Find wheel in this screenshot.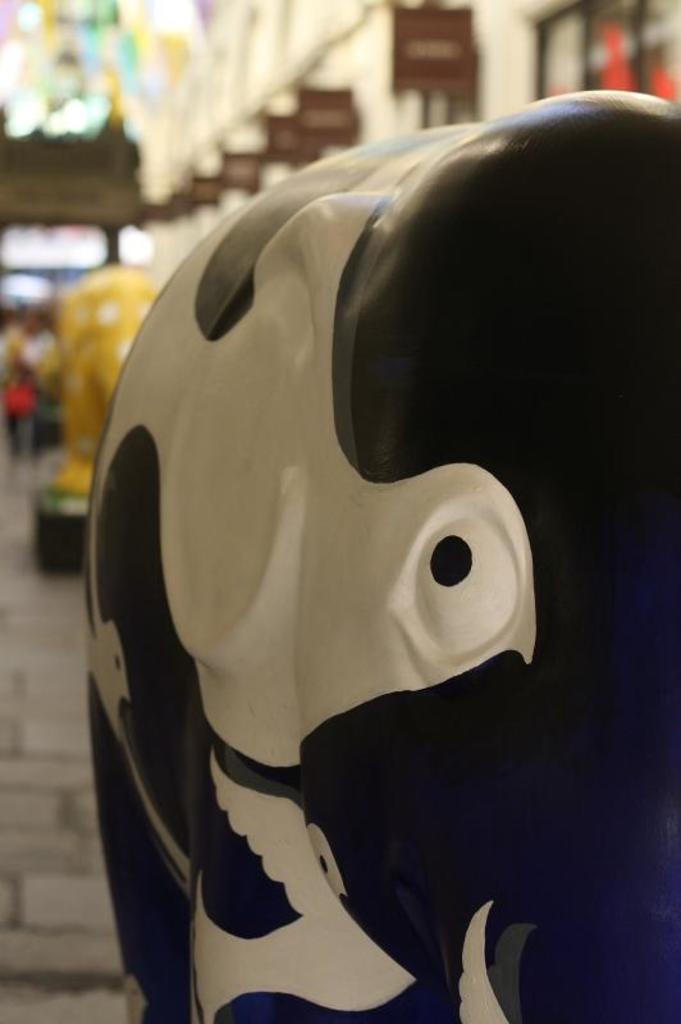
The bounding box for wheel is box(36, 513, 92, 580).
